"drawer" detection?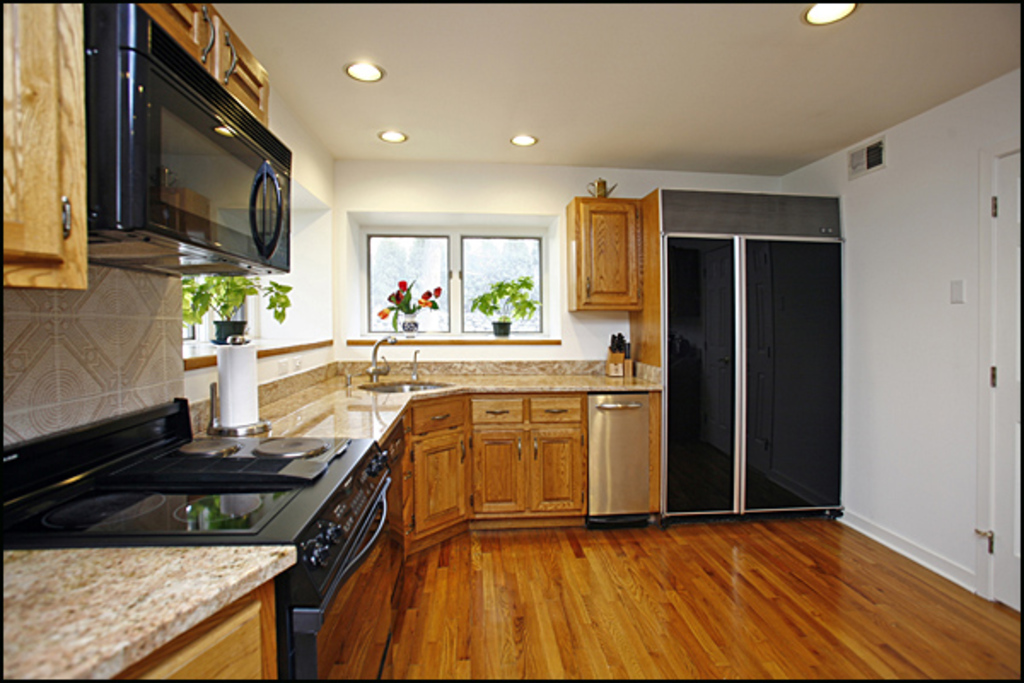
[474, 400, 522, 417]
